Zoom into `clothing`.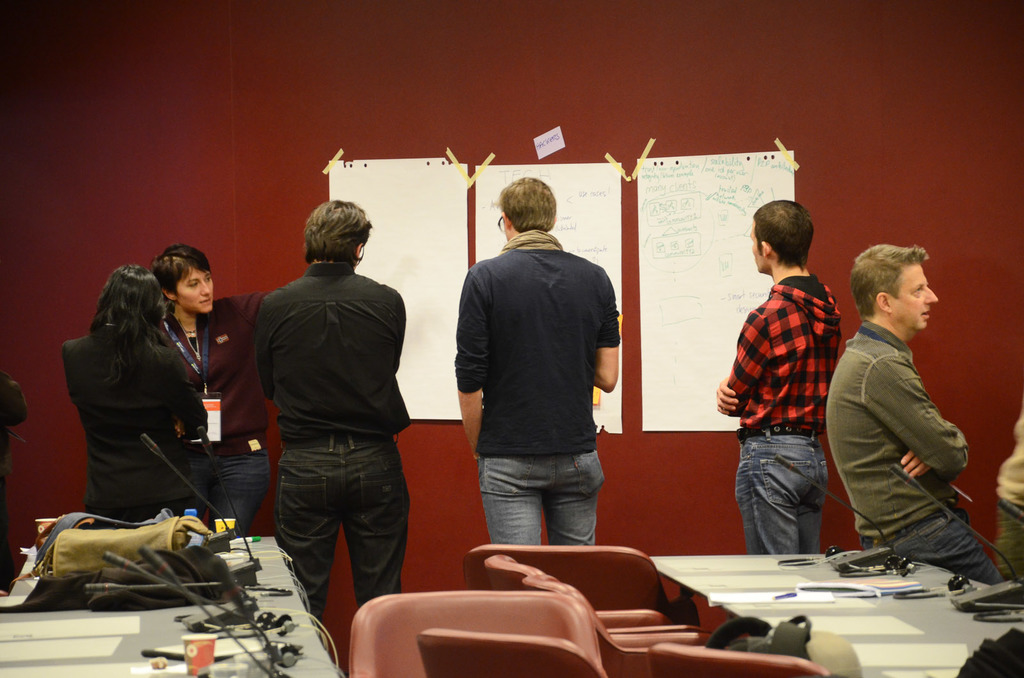
Zoom target: (727,272,837,546).
